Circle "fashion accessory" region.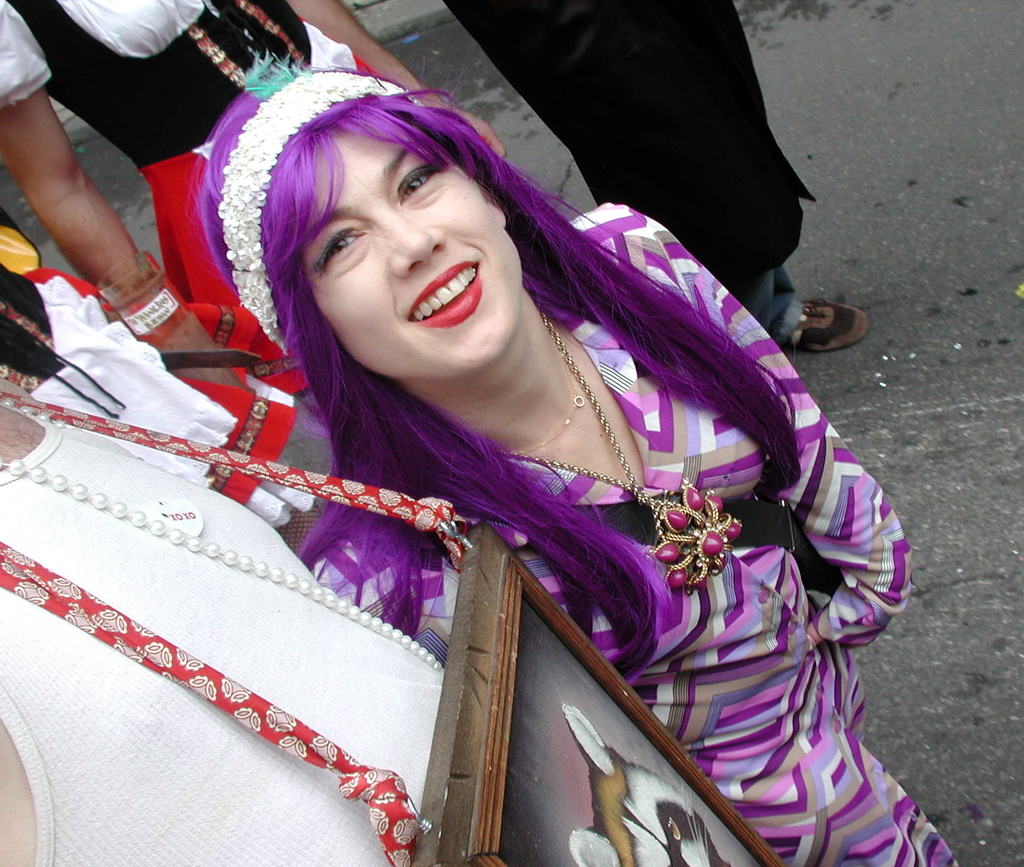
Region: region(788, 295, 867, 353).
